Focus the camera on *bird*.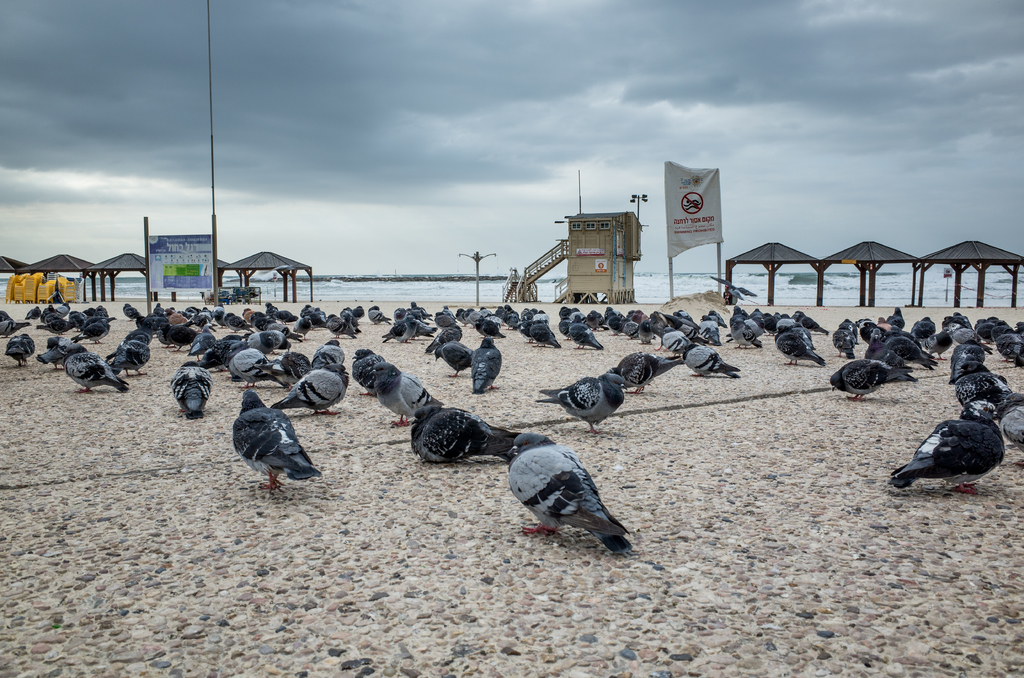
Focus region: pyautogui.locateOnScreen(170, 360, 214, 428).
